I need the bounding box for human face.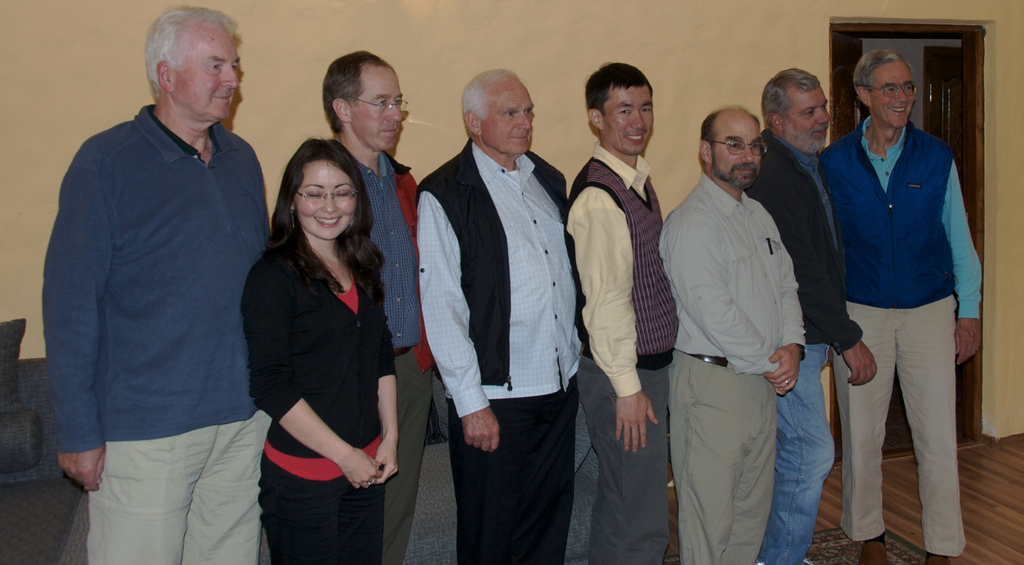
Here it is: [x1=292, y1=161, x2=359, y2=243].
